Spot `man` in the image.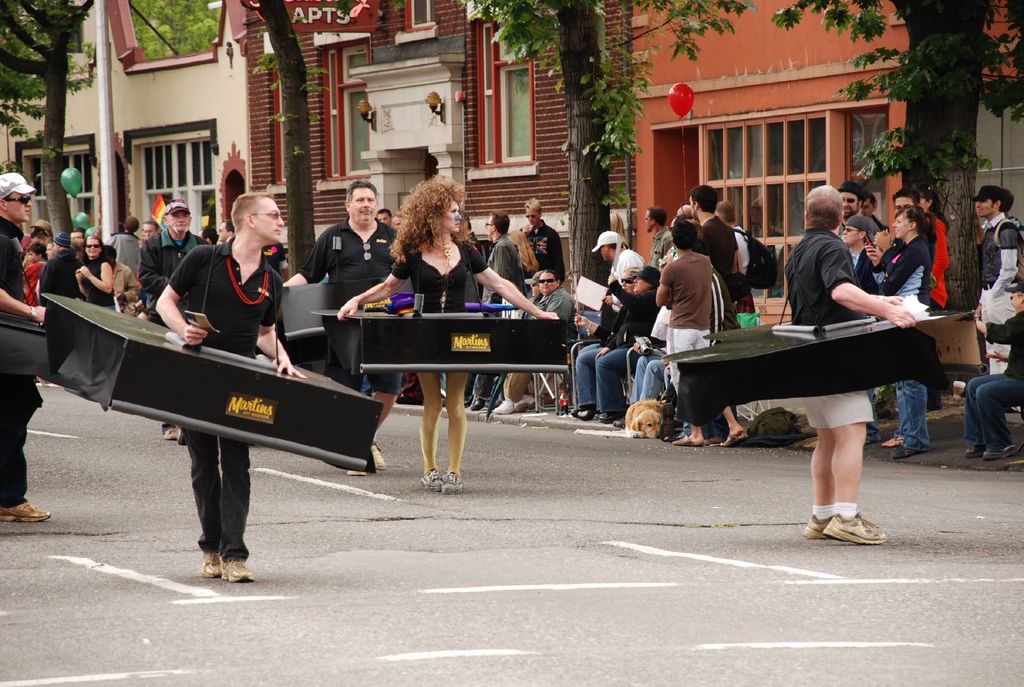
`man` found at bbox=[682, 180, 735, 294].
